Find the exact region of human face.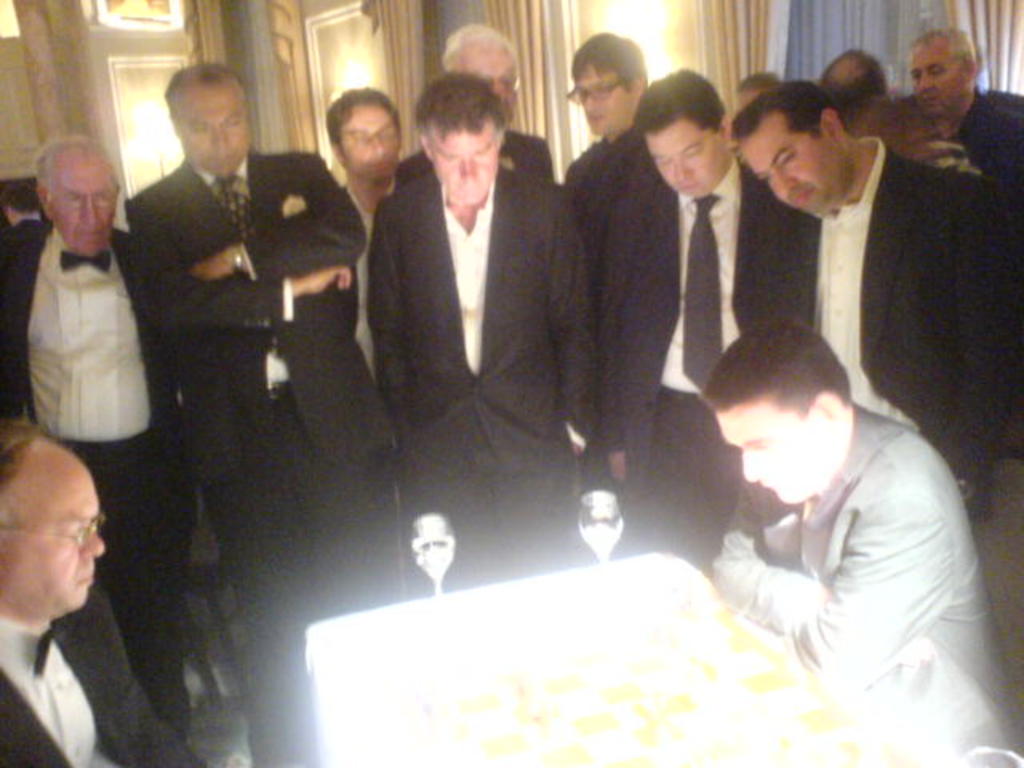
Exact region: <region>430, 117, 501, 206</region>.
